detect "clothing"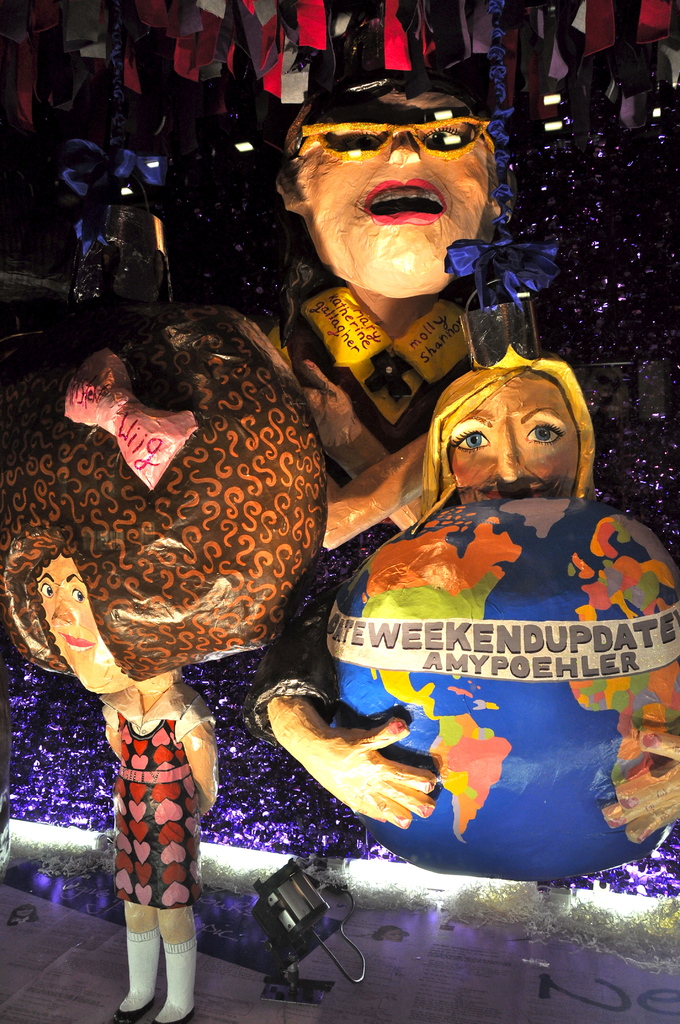
(x1=462, y1=6, x2=514, y2=90)
